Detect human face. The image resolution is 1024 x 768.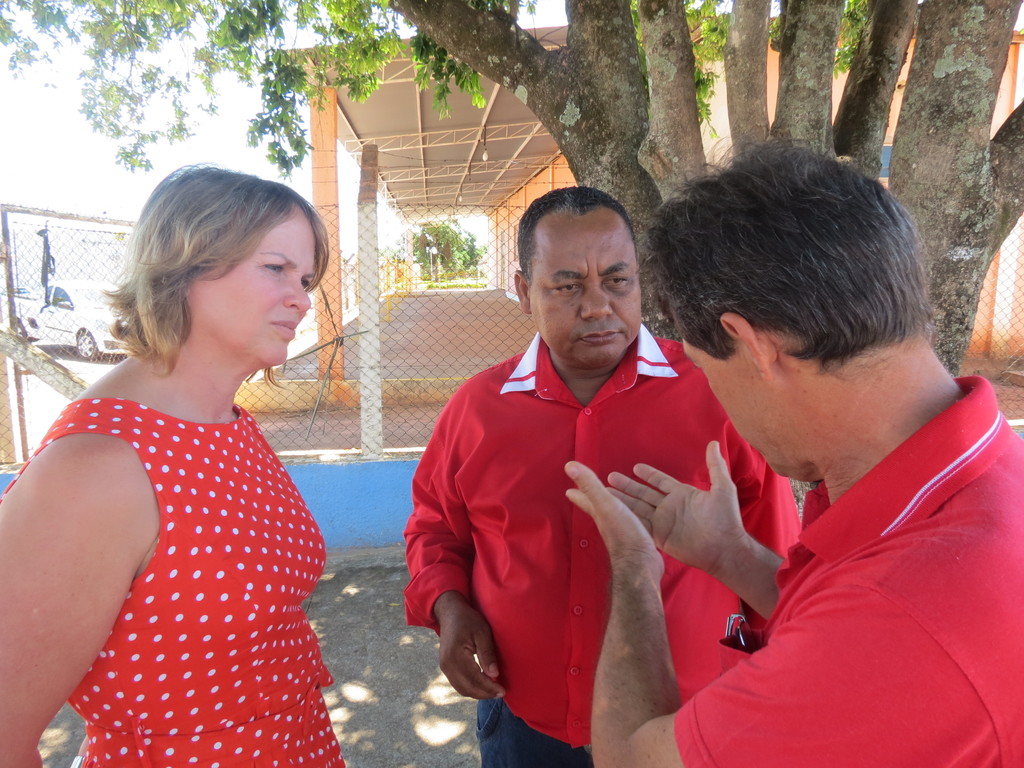
[532,216,638,365].
